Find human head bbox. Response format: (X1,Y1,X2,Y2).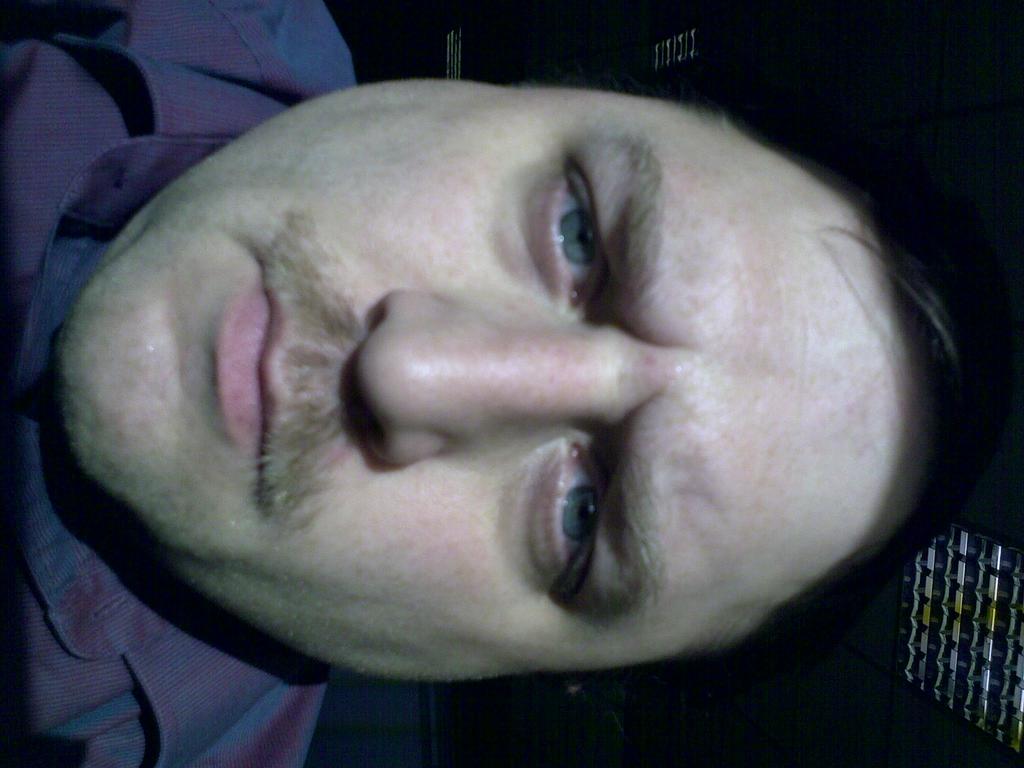
(64,79,970,679).
